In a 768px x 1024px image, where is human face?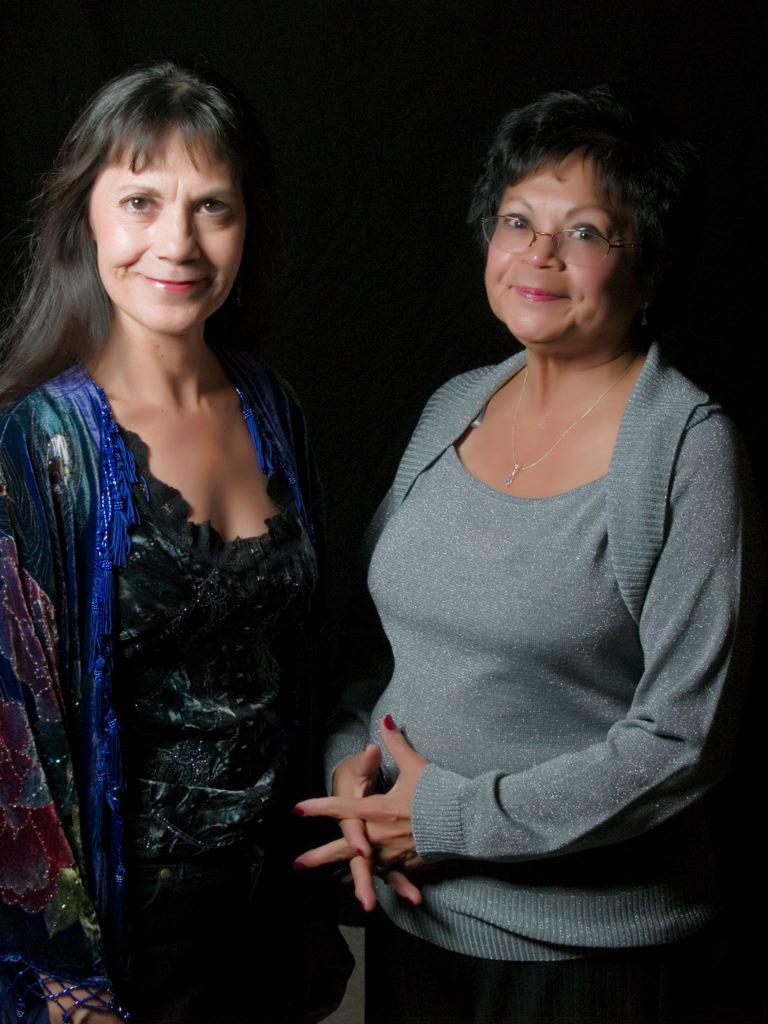
{"x1": 489, "y1": 147, "x2": 633, "y2": 354}.
